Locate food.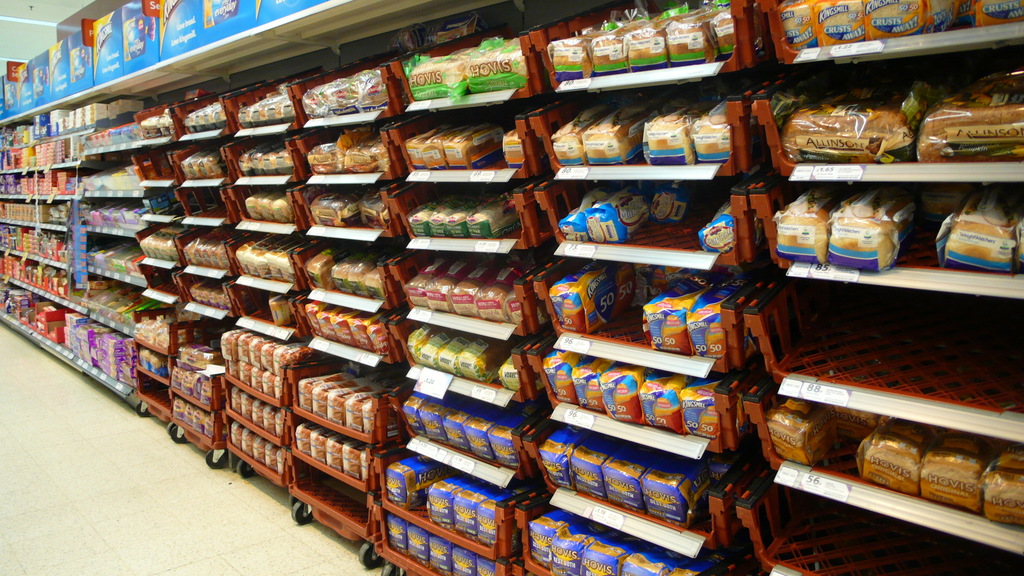
Bounding box: bbox=[499, 37, 518, 47].
